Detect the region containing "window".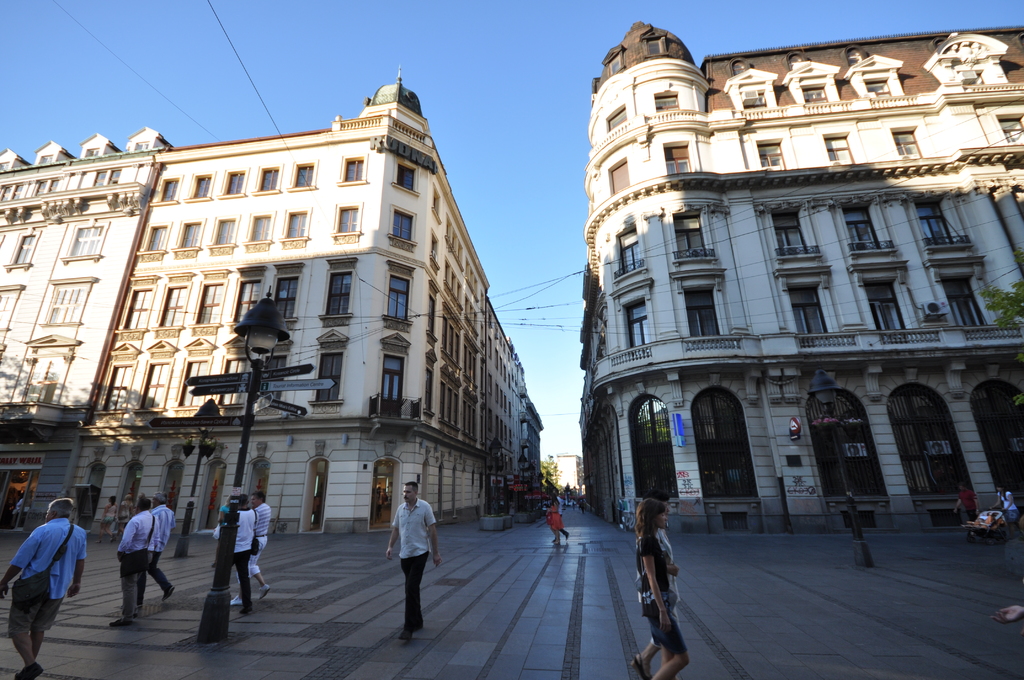
pyautogui.locateOnScreen(463, 340, 480, 393).
